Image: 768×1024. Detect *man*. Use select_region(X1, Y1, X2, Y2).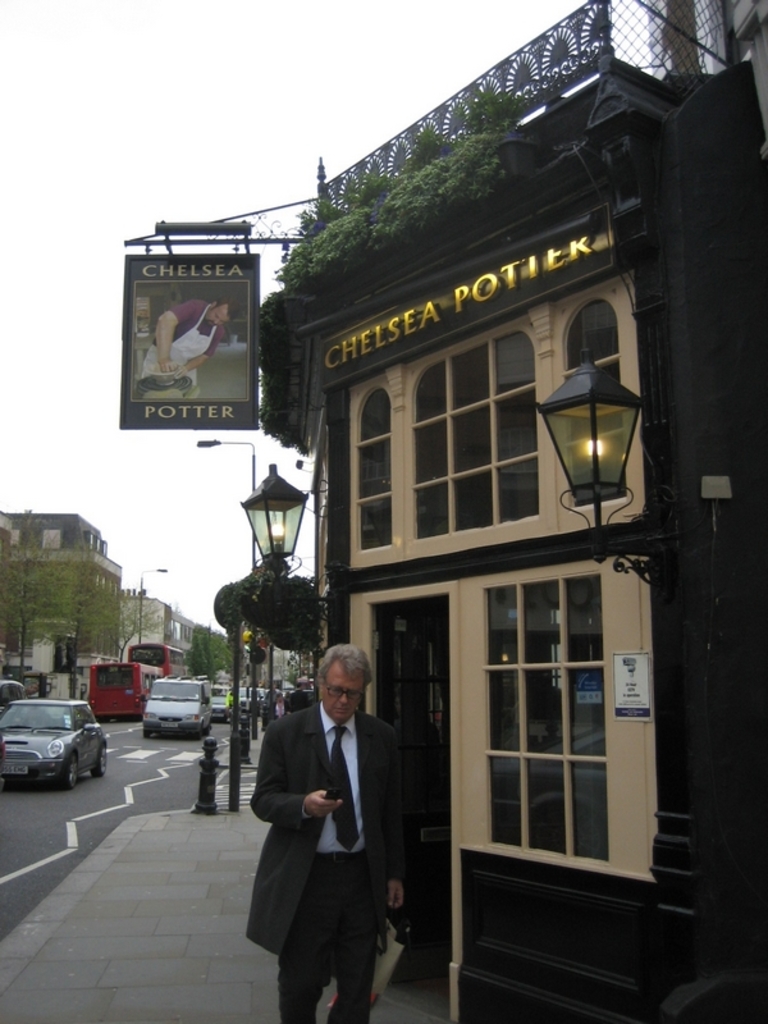
select_region(143, 298, 237, 385).
